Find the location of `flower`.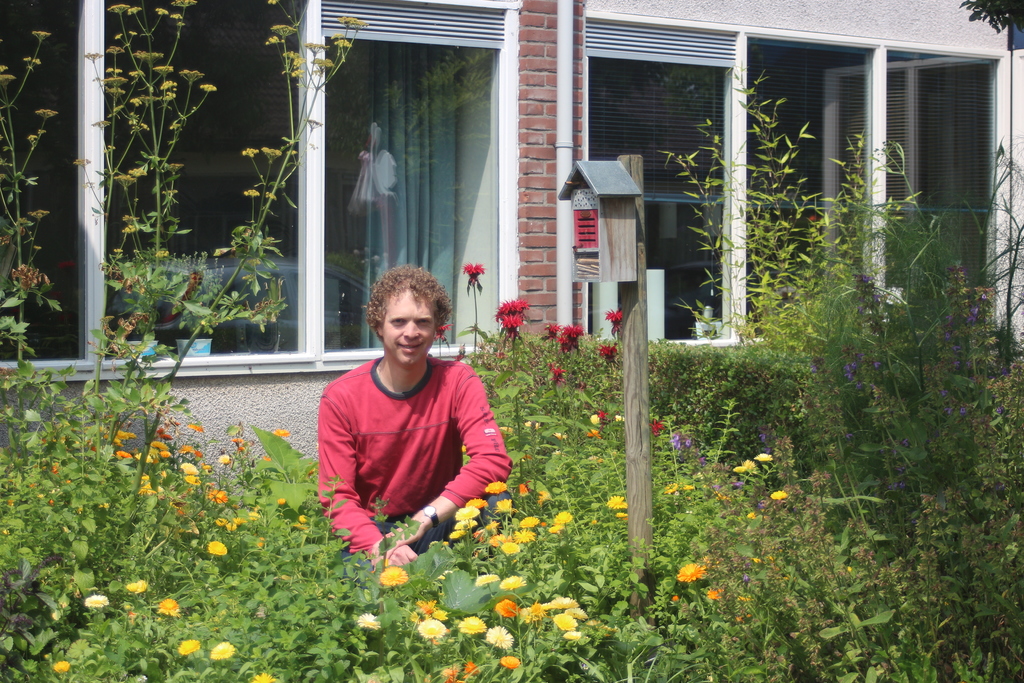
Location: {"left": 682, "top": 481, "right": 698, "bottom": 499}.
